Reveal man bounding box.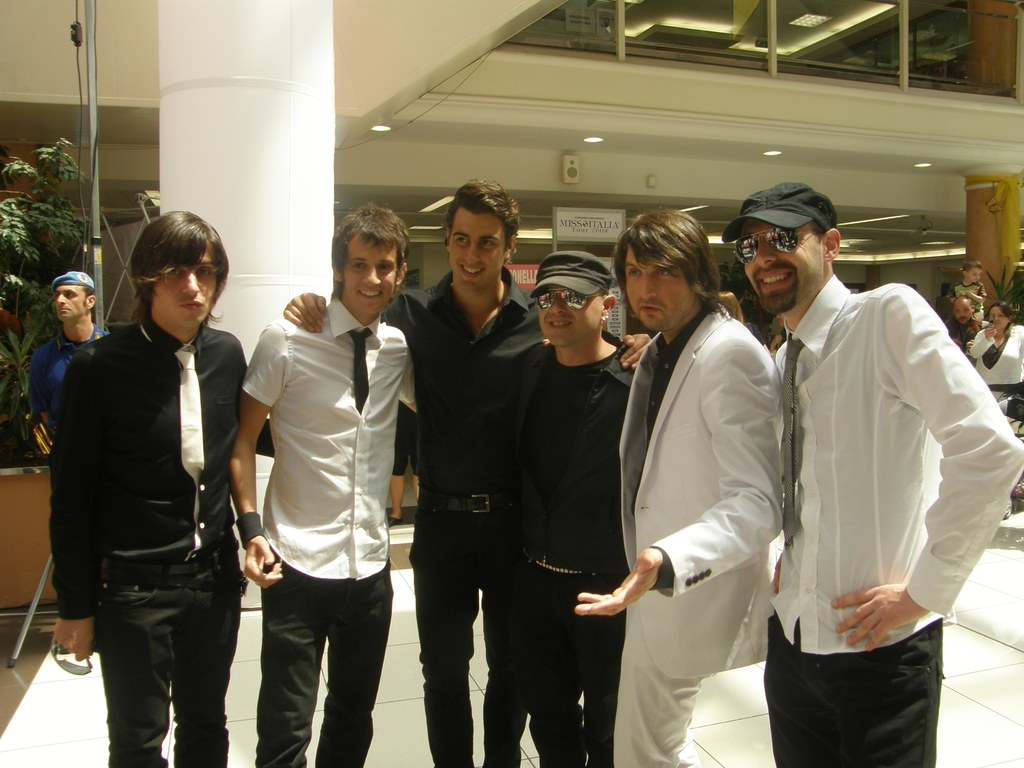
Revealed: detection(50, 211, 277, 767).
